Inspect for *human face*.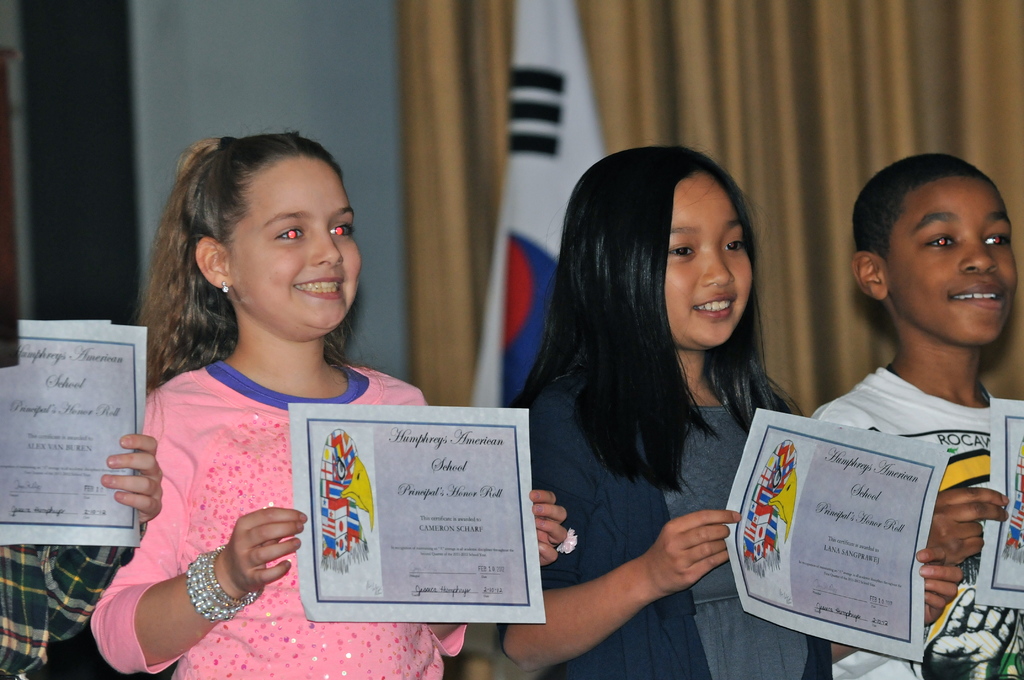
Inspection: 665, 172, 756, 348.
